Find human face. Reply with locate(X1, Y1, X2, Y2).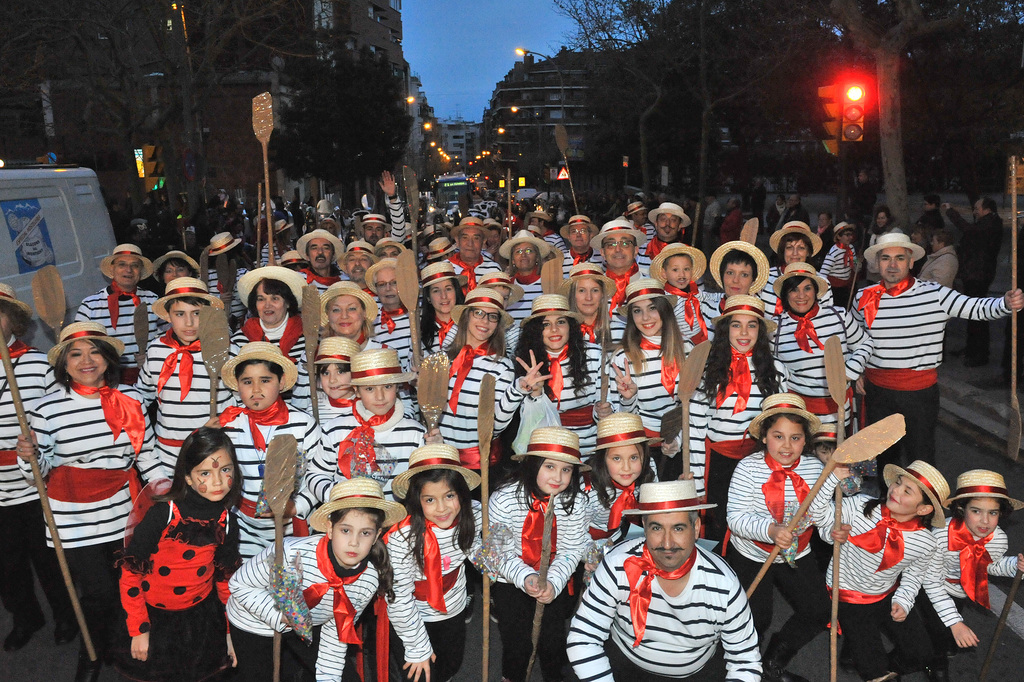
locate(320, 362, 362, 395).
